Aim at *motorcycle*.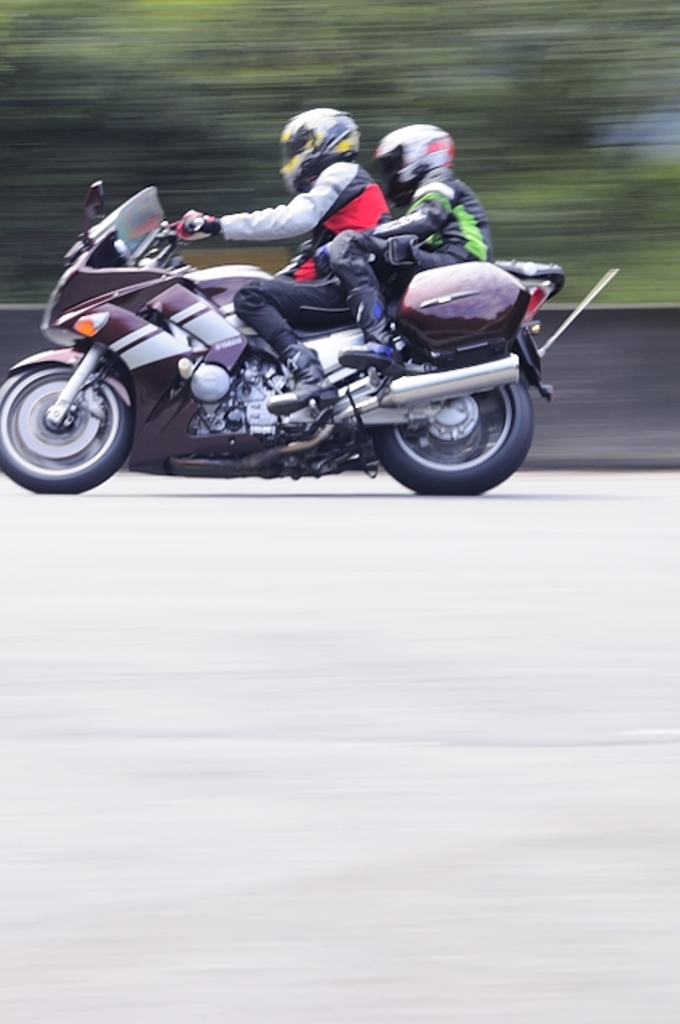
Aimed at bbox(26, 190, 570, 497).
